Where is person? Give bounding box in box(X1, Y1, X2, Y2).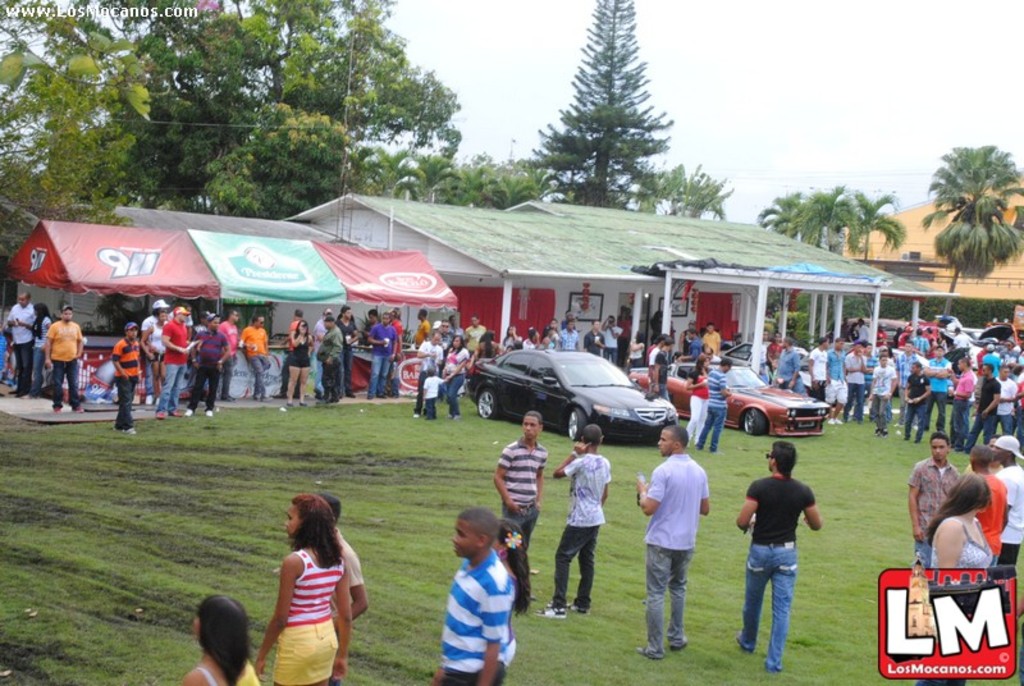
box(490, 520, 531, 683).
